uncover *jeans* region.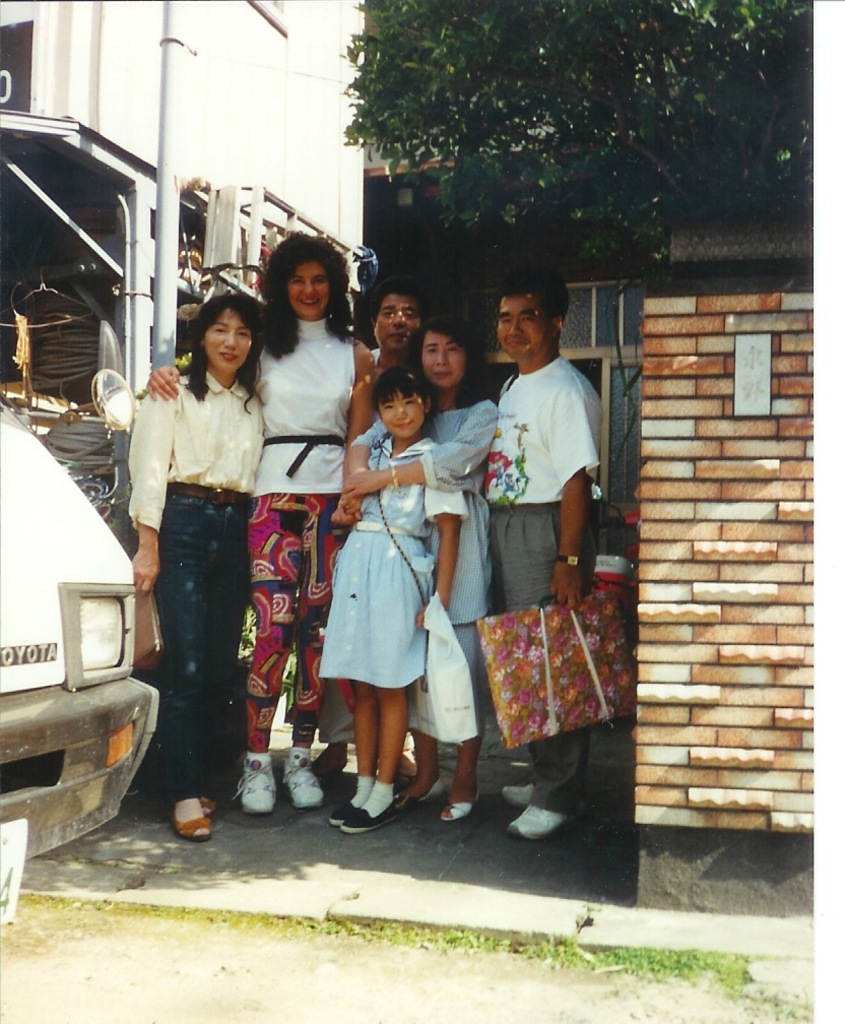
Uncovered: pyautogui.locateOnScreen(255, 500, 345, 752).
